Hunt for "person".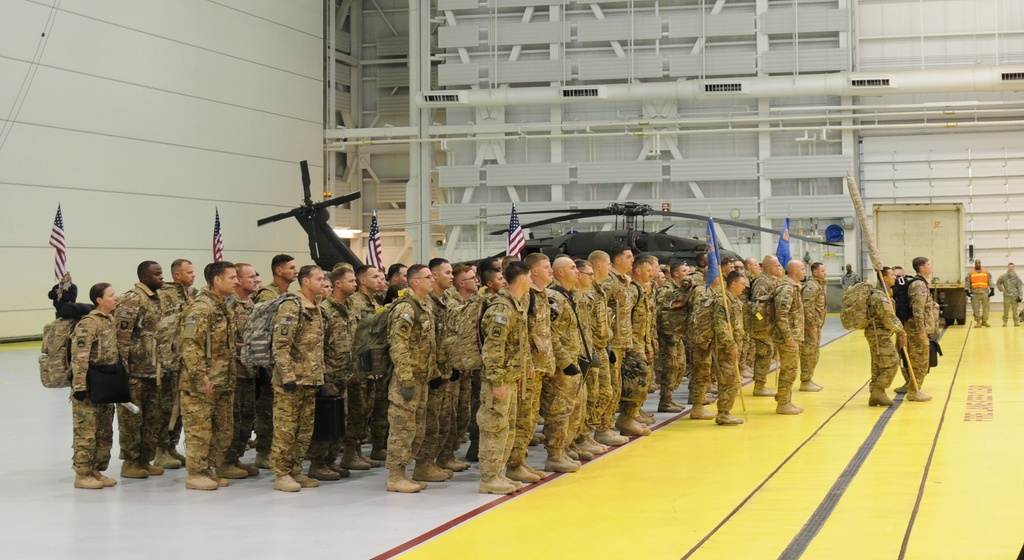
Hunted down at left=68, top=276, right=116, bottom=484.
